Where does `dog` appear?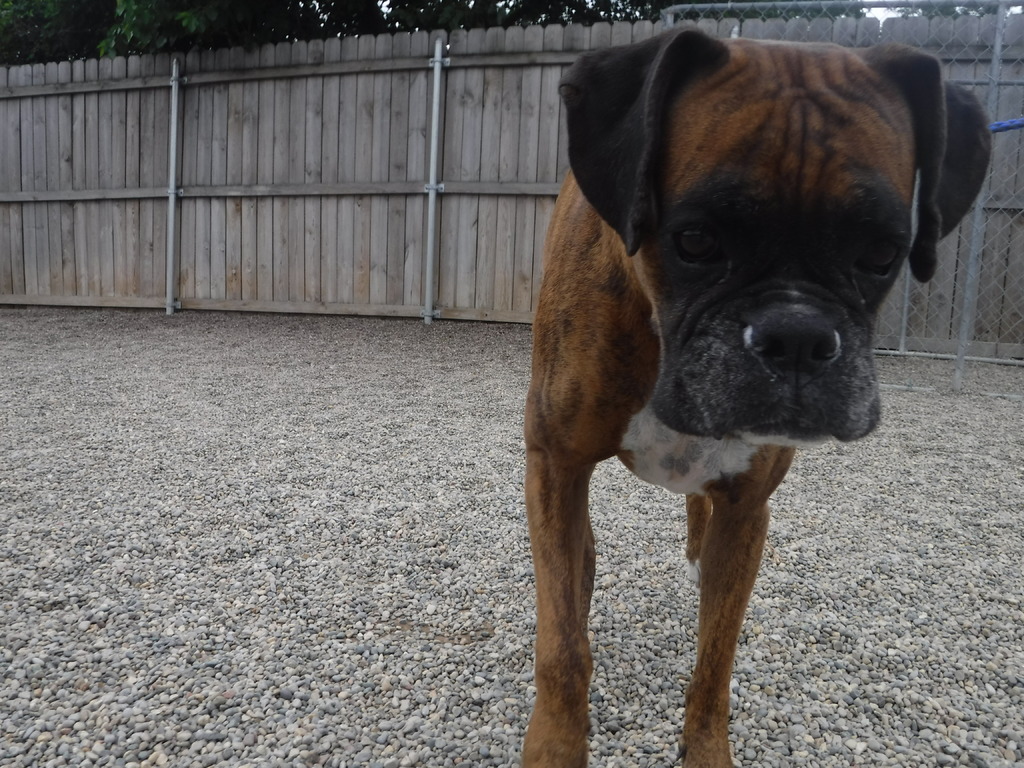
Appears at bbox=[521, 16, 996, 767].
